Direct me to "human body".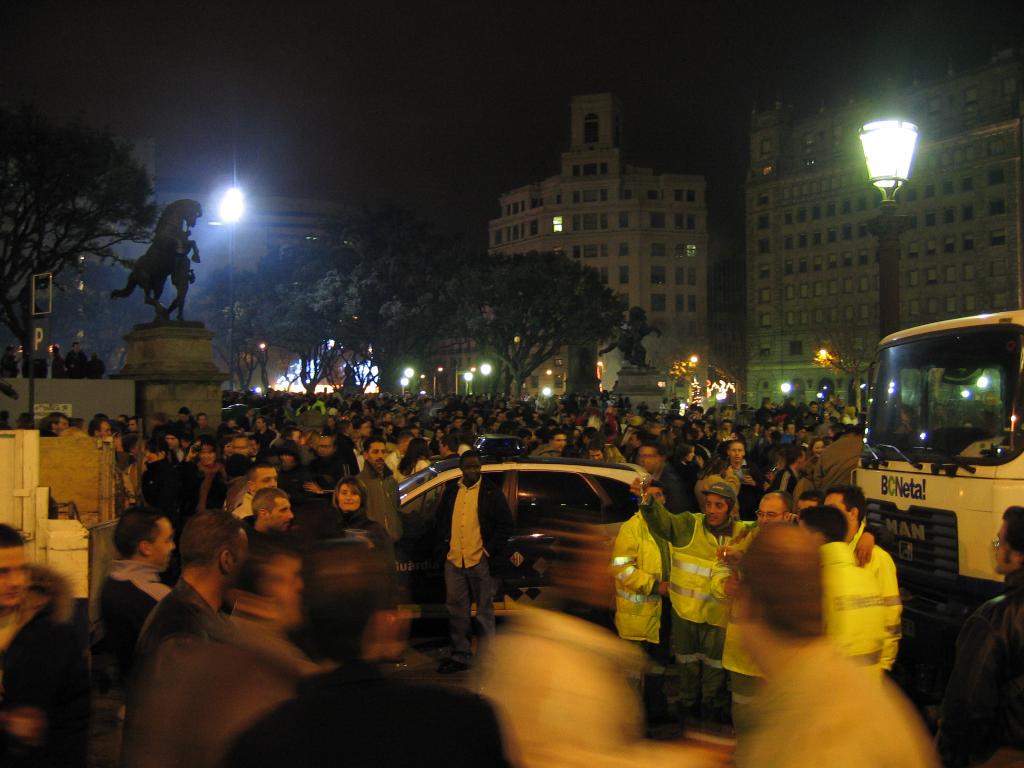
Direction: crop(63, 339, 88, 376).
